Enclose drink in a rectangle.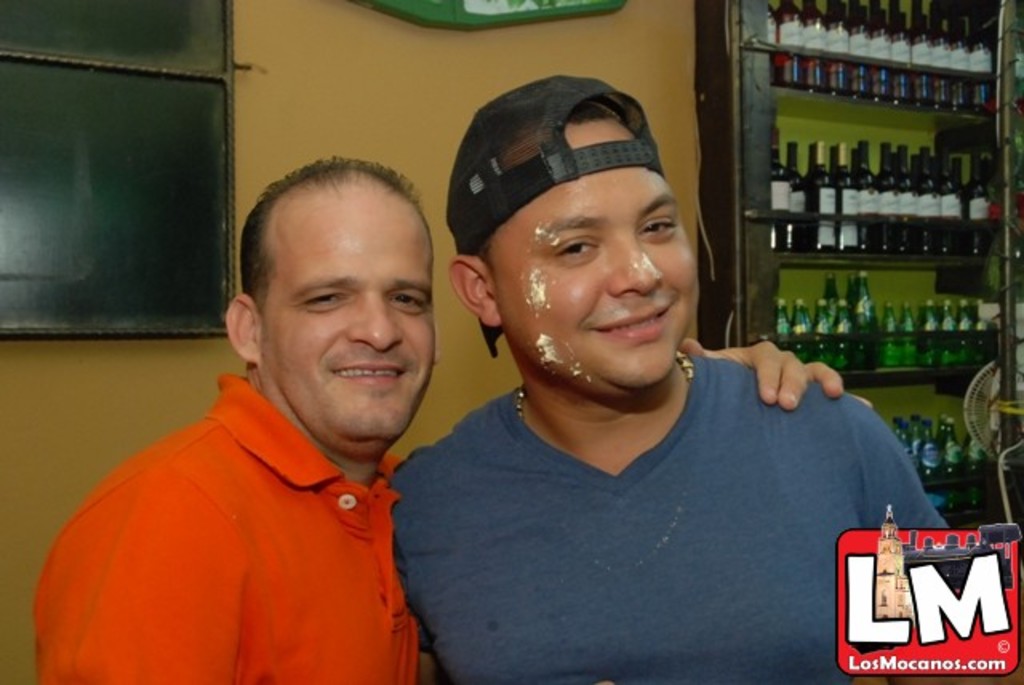
[773, 128, 789, 250].
